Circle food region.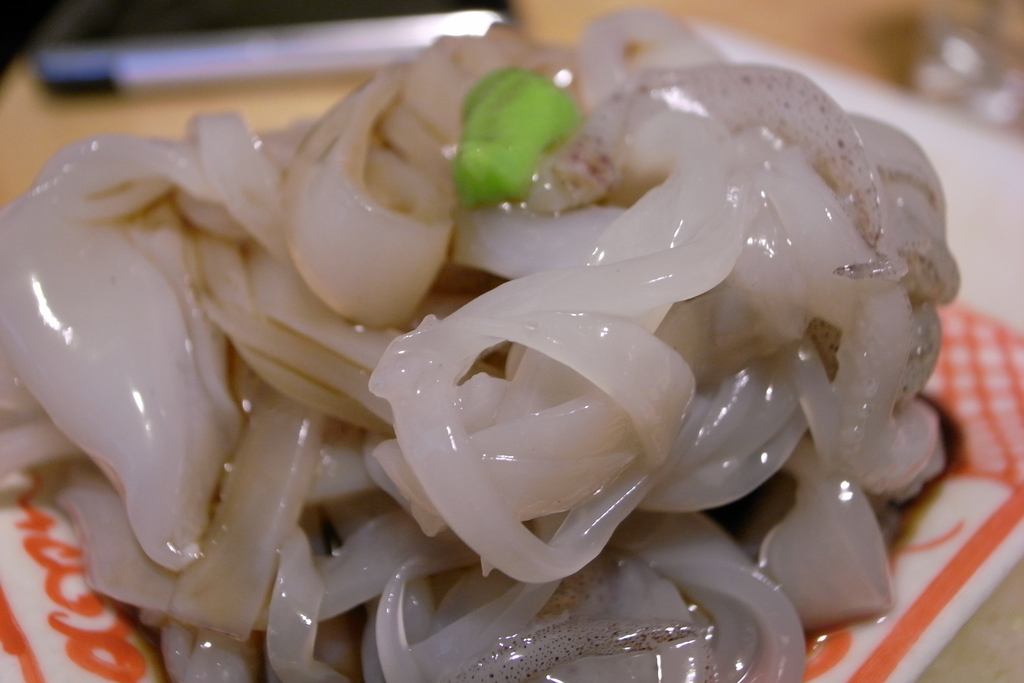
Region: crop(0, 7, 961, 682).
